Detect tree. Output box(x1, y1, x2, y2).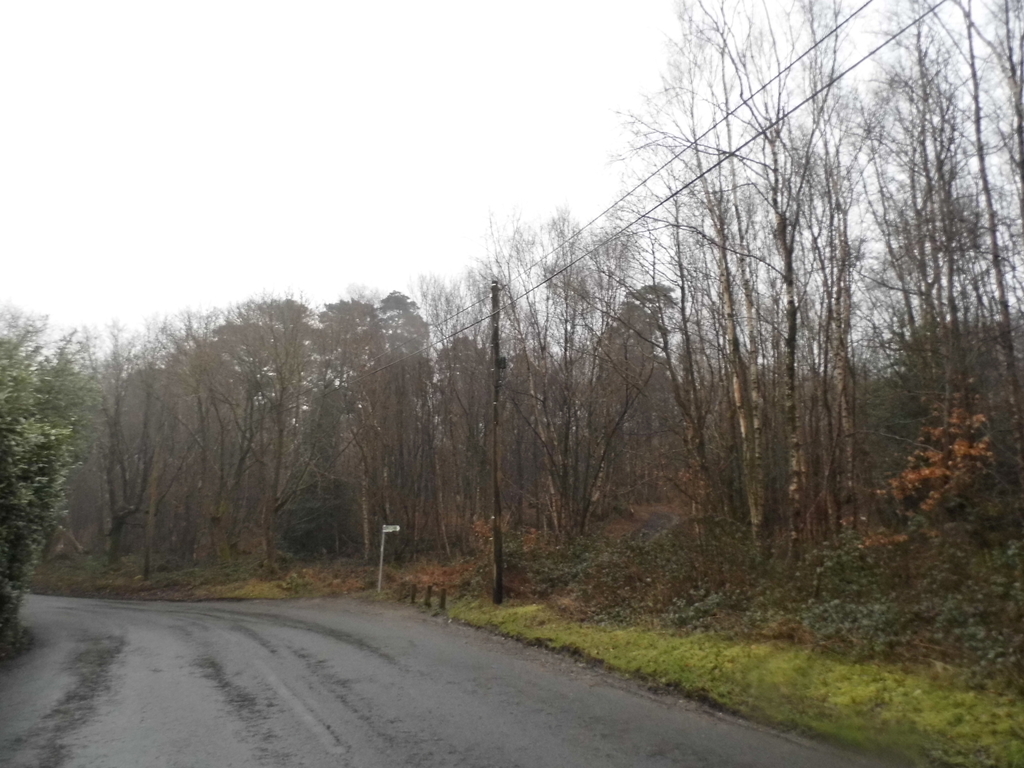
box(67, 317, 147, 568).
